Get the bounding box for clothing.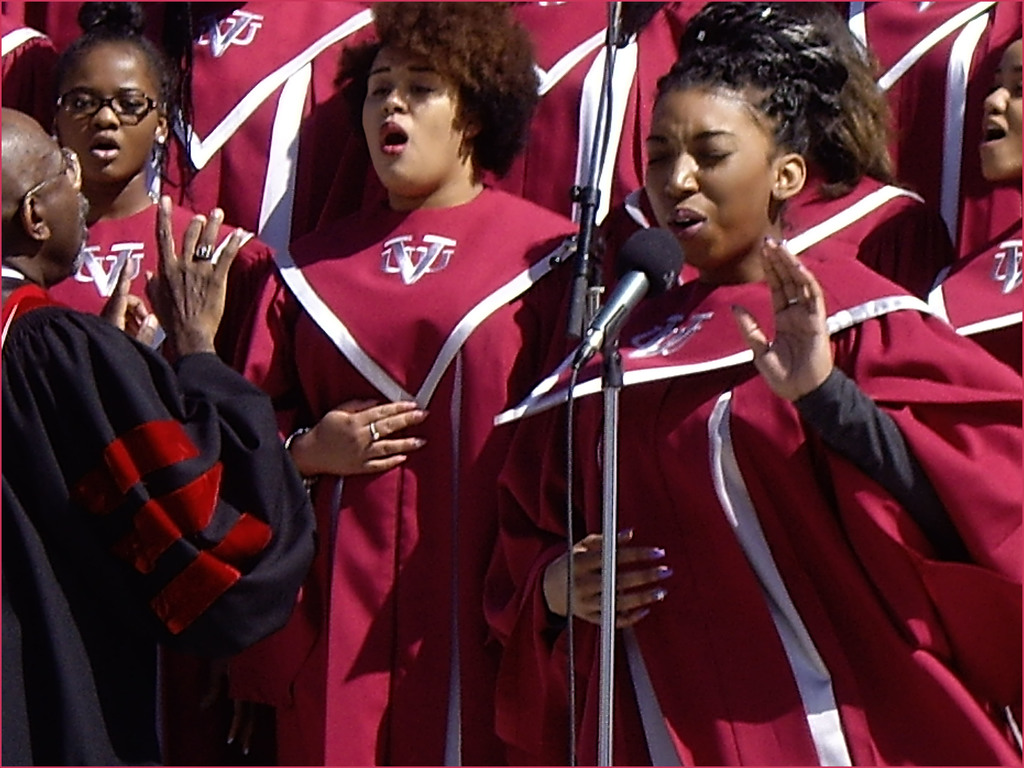
0,245,324,767.
